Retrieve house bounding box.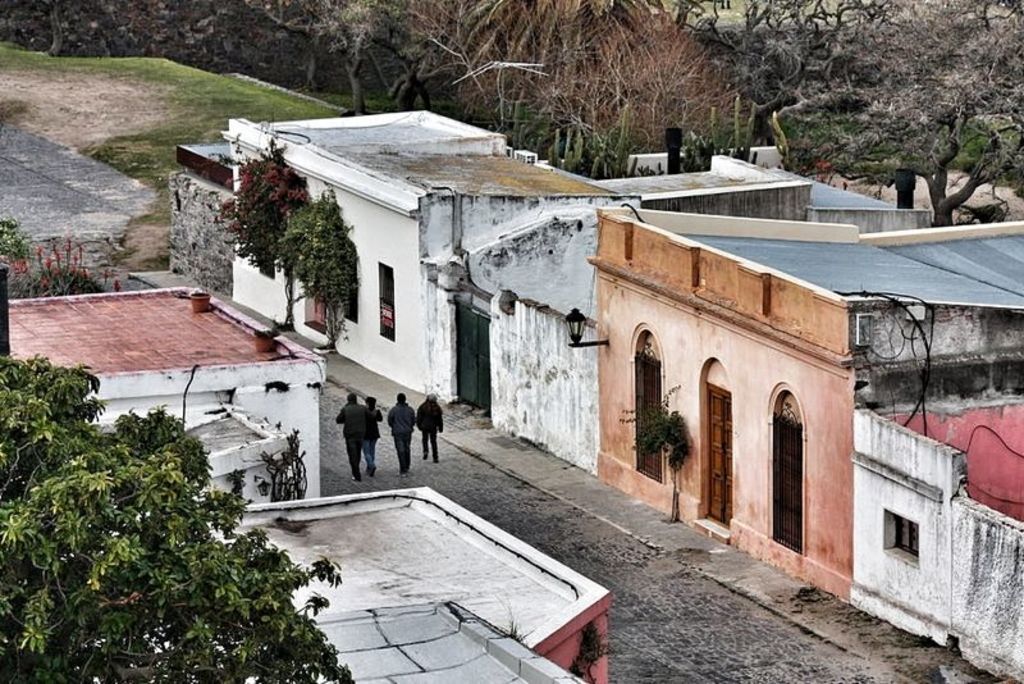
Bounding box: l=737, t=134, r=923, b=227.
